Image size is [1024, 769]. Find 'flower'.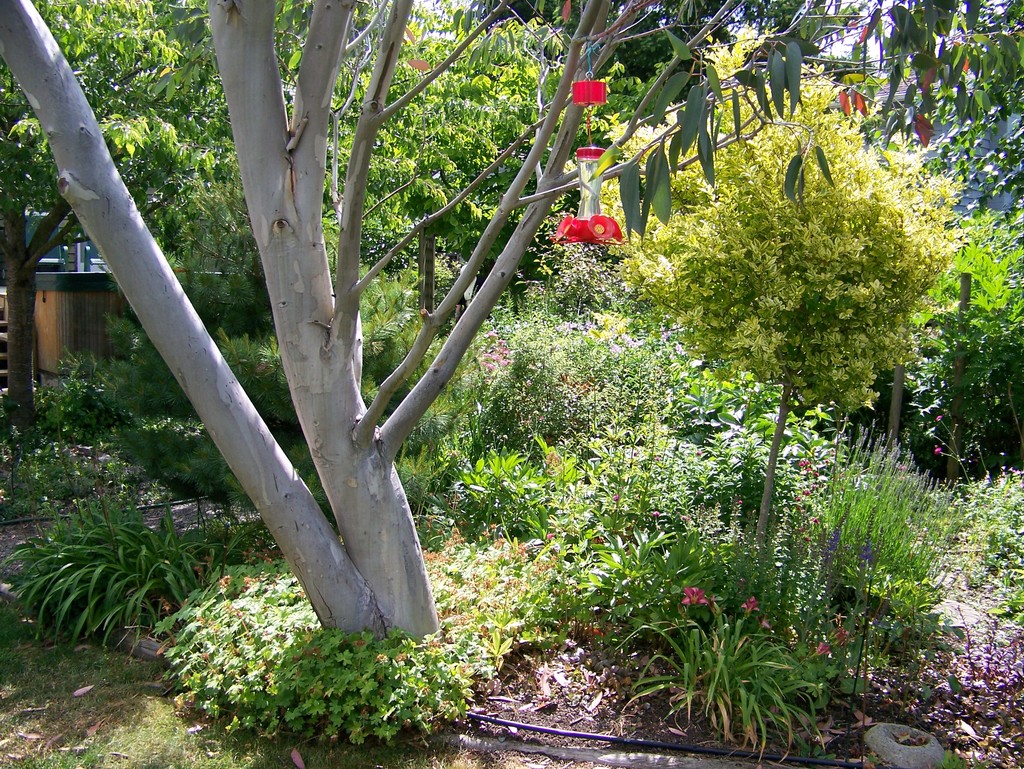
bbox(740, 590, 753, 608).
